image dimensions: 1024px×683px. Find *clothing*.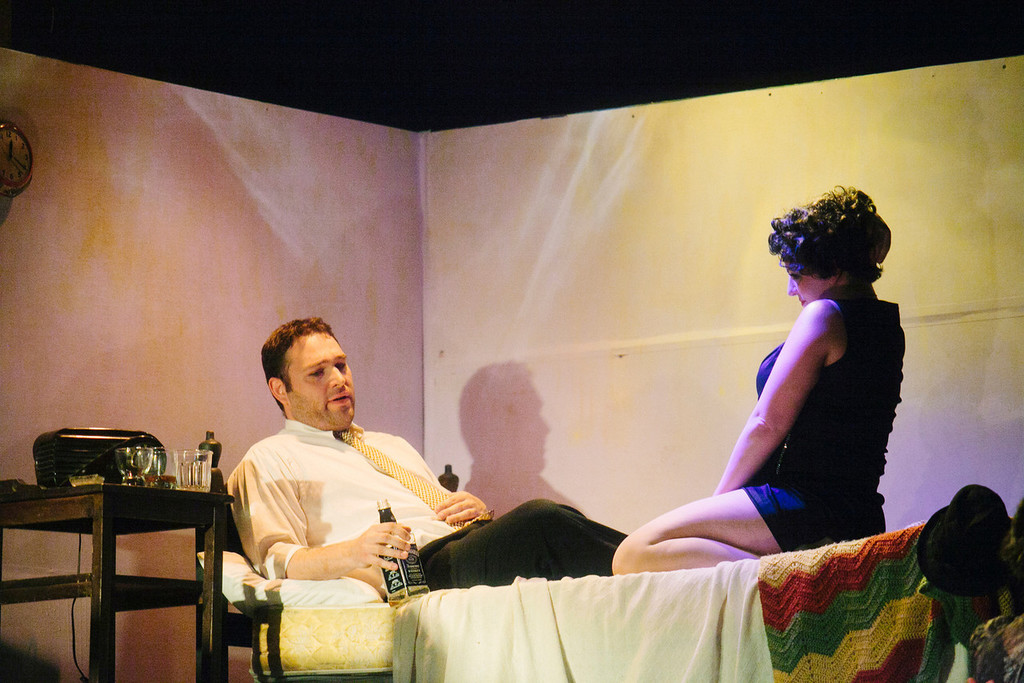
730:282:909:553.
